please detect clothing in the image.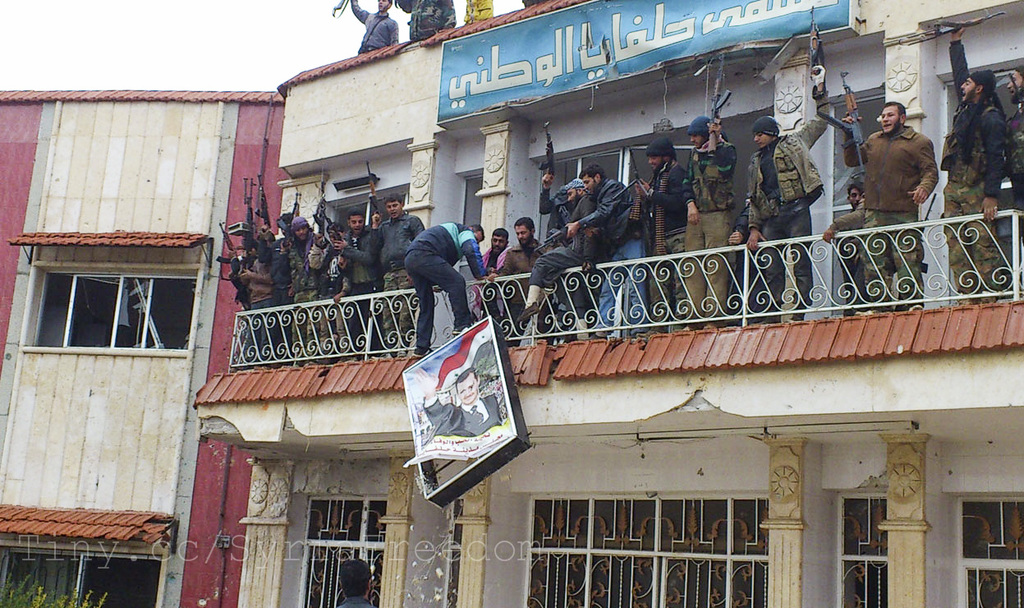
{"x1": 339, "y1": 224, "x2": 372, "y2": 361}.
